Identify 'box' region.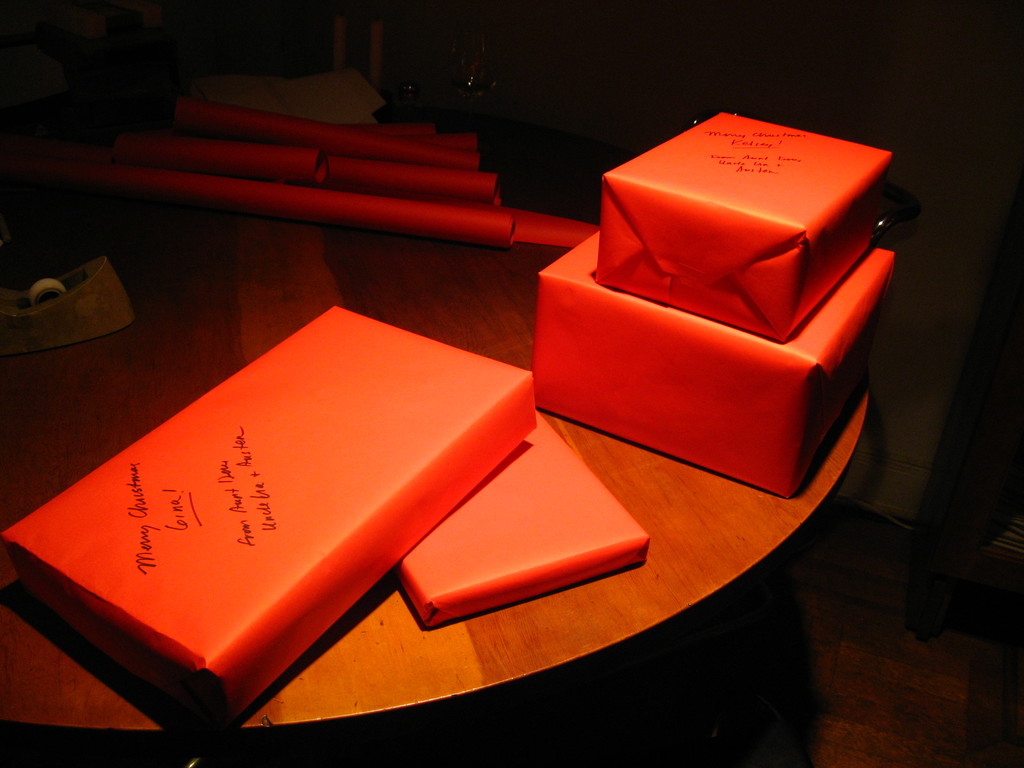
Region: detection(0, 300, 551, 733).
